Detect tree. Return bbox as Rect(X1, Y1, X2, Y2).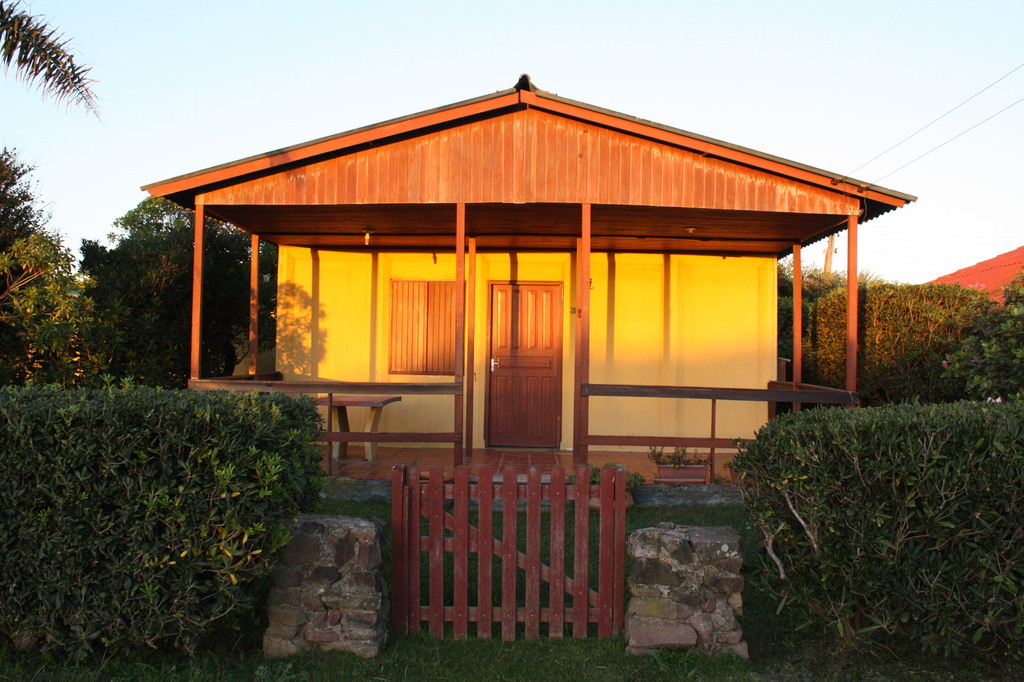
Rect(775, 259, 1023, 411).
